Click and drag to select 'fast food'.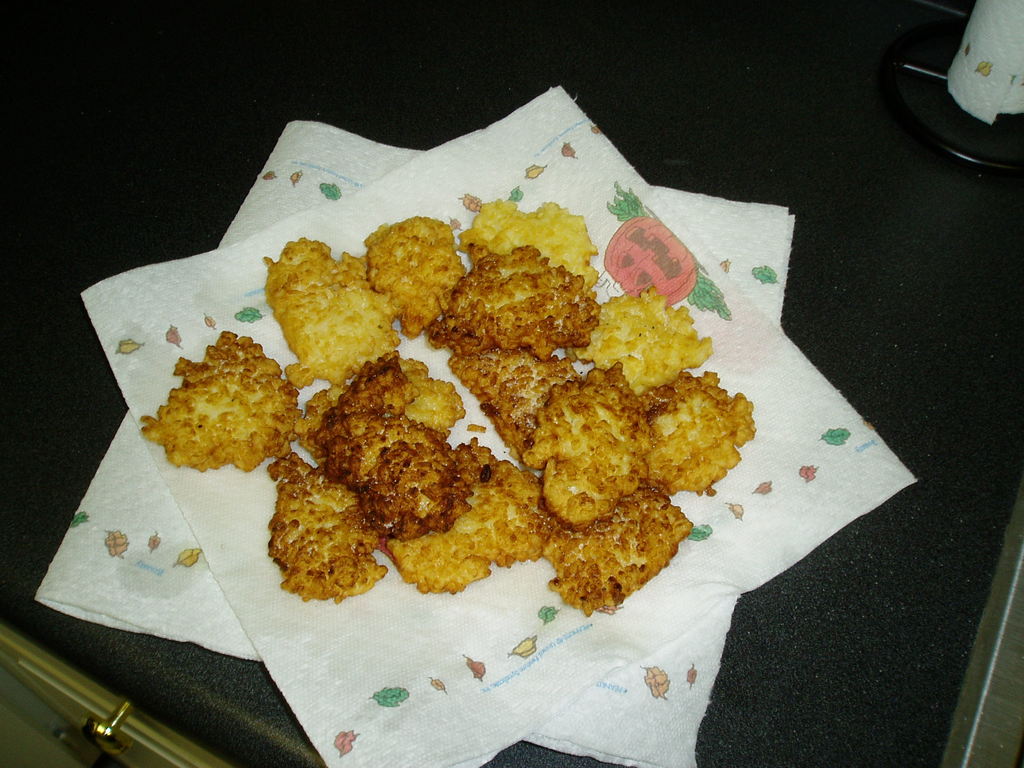
Selection: bbox=[324, 408, 479, 535].
